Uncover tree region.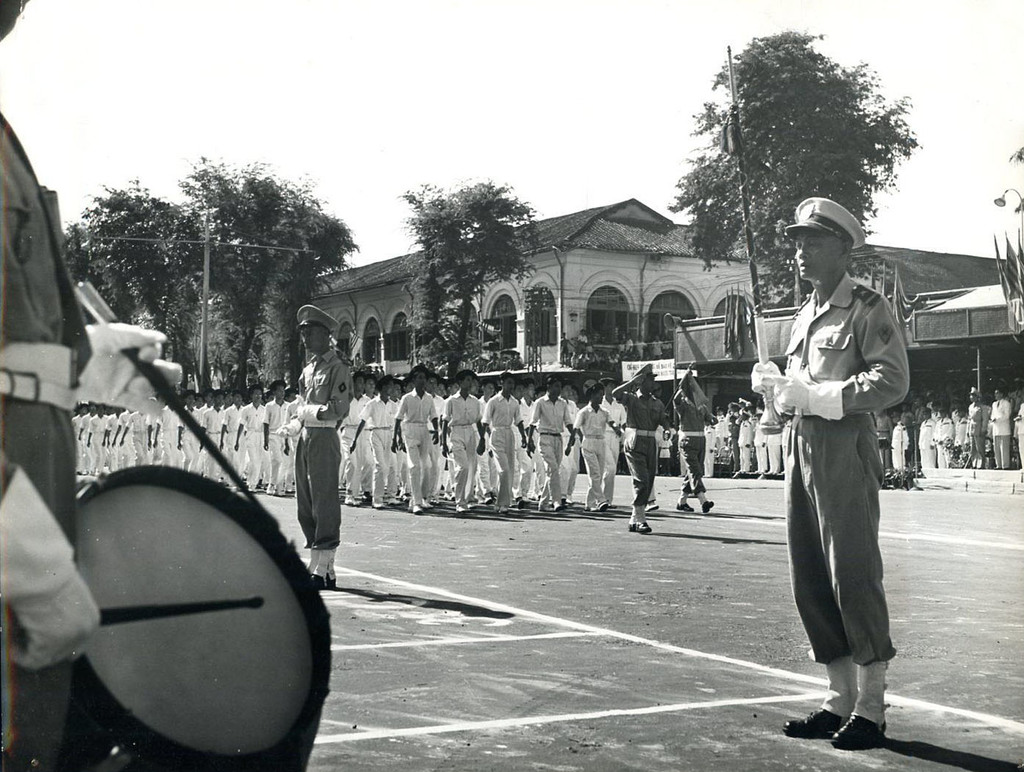
Uncovered: [left=72, top=174, right=196, bottom=352].
